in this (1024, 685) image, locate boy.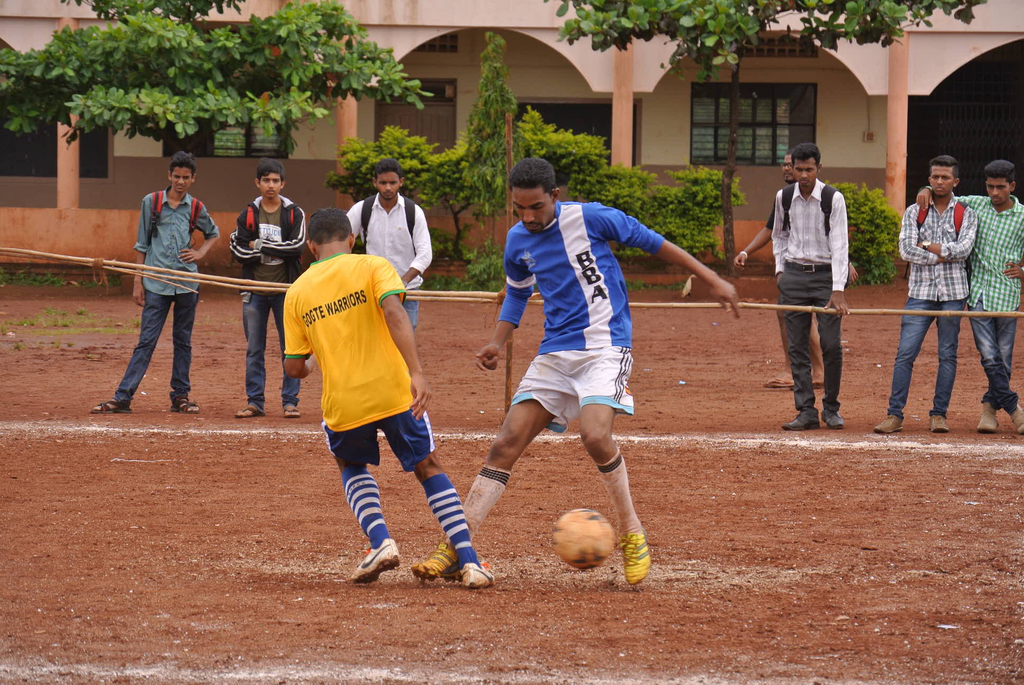
Bounding box: [x1=412, y1=159, x2=742, y2=590].
